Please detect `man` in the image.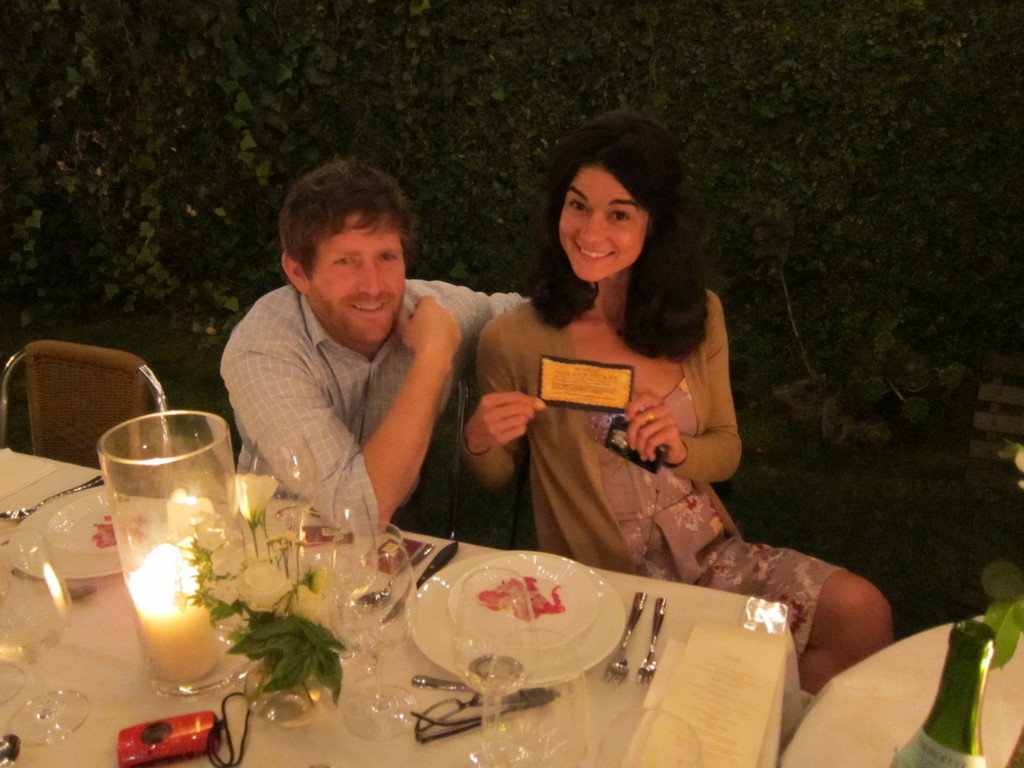
<bbox>190, 177, 509, 557</bbox>.
